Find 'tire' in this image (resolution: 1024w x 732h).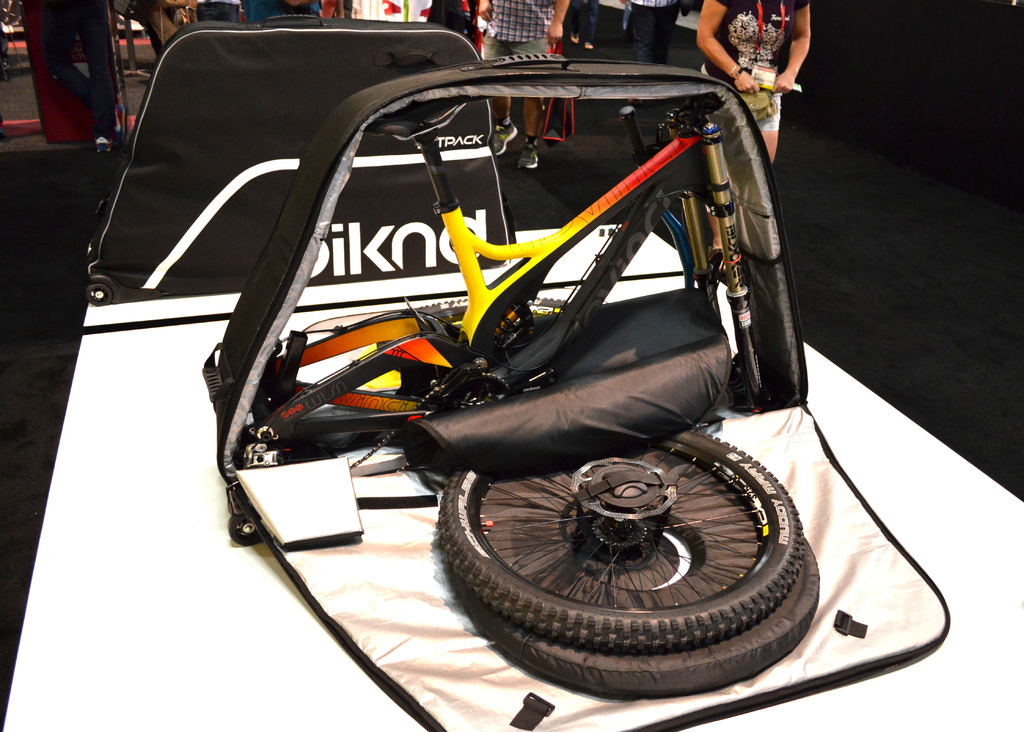
detection(438, 525, 819, 699).
